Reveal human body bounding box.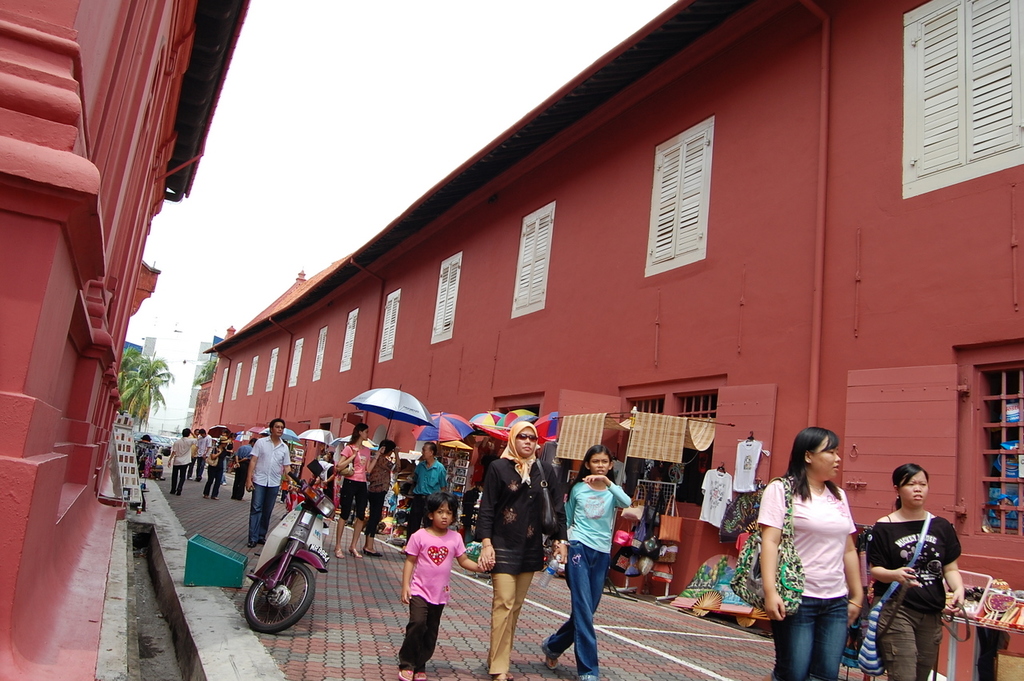
Revealed: <region>393, 521, 485, 680</region>.
